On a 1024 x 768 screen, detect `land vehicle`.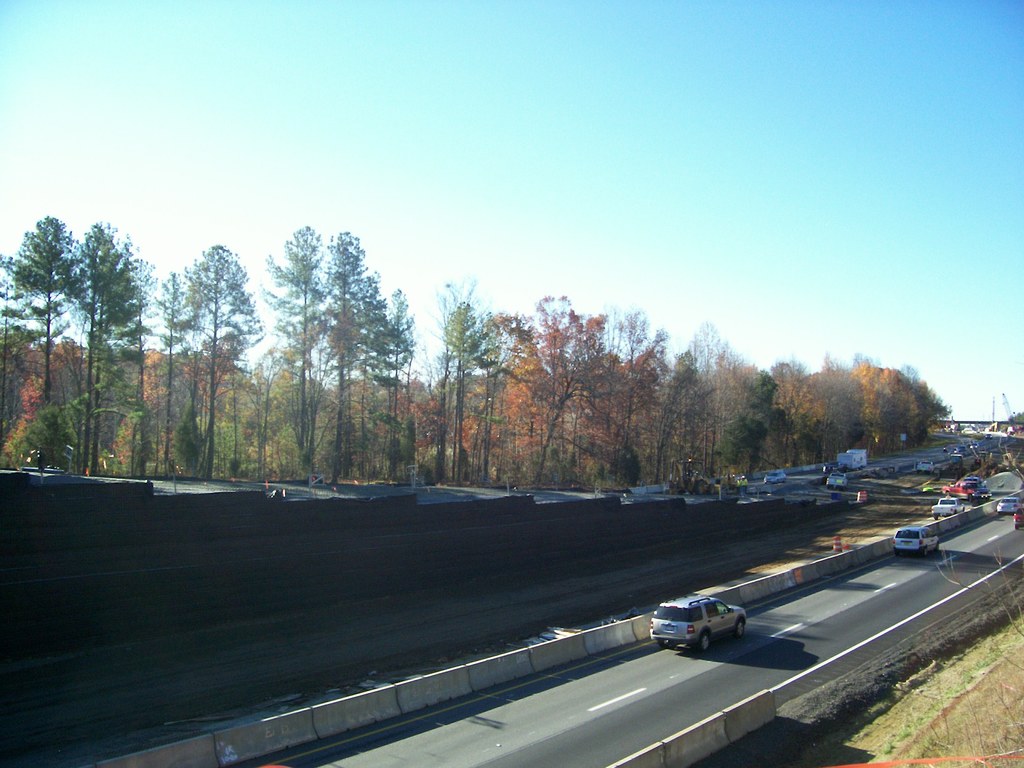
box(821, 460, 846, 476).
